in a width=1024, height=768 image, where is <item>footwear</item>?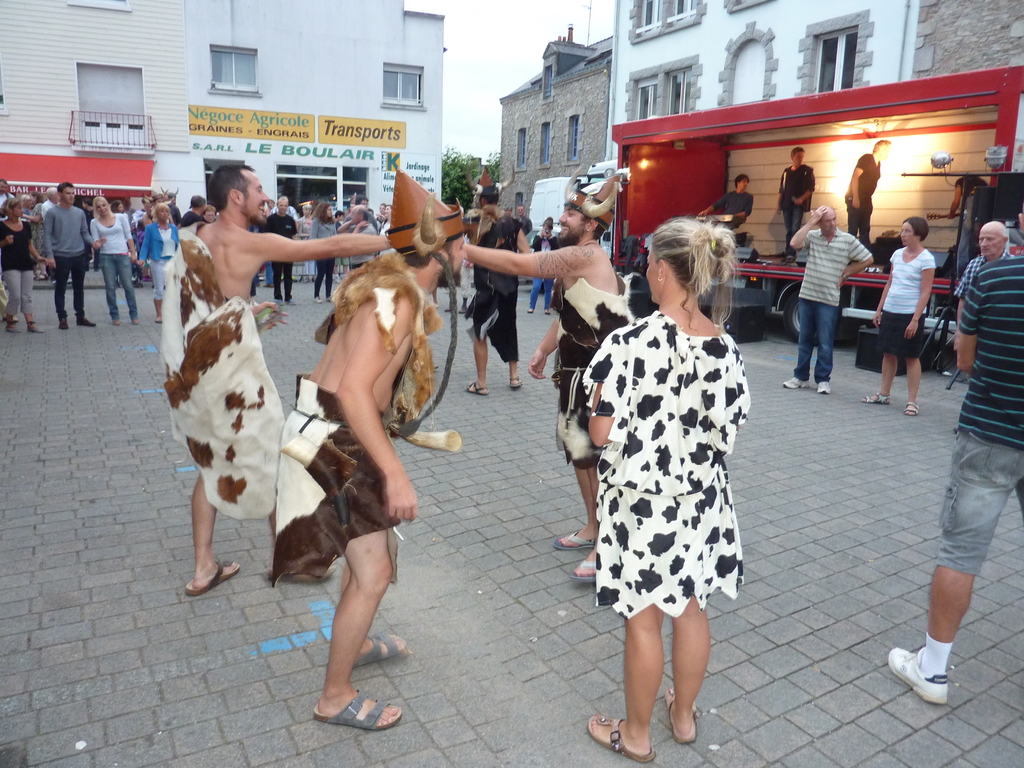
Rect(262, 565, 349, 585).
